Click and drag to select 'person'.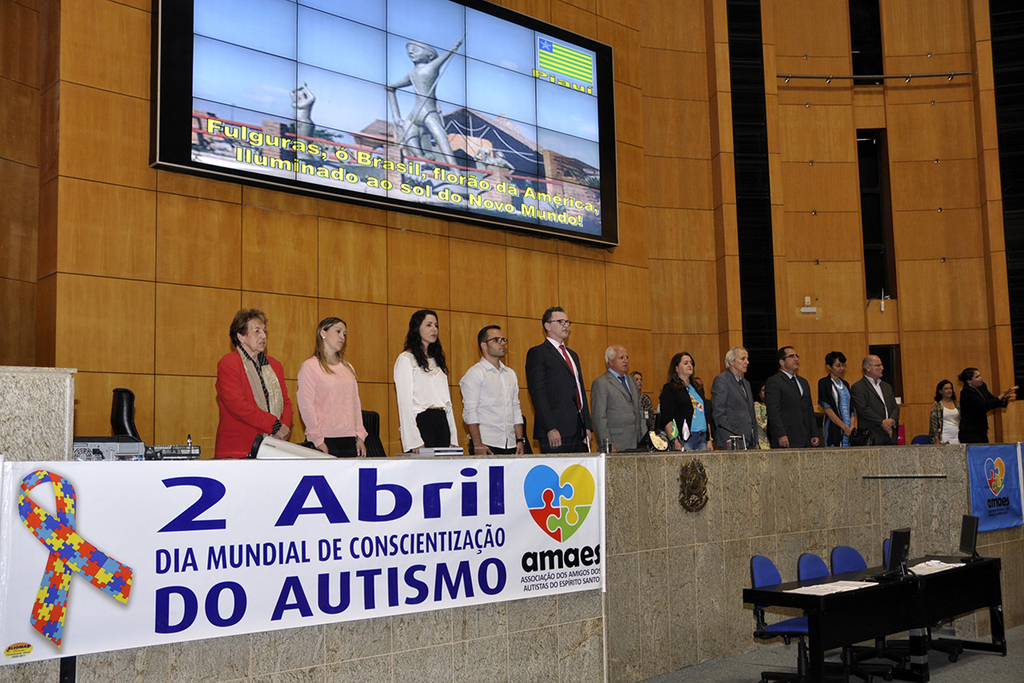
Selection: (462,322,527,455).
